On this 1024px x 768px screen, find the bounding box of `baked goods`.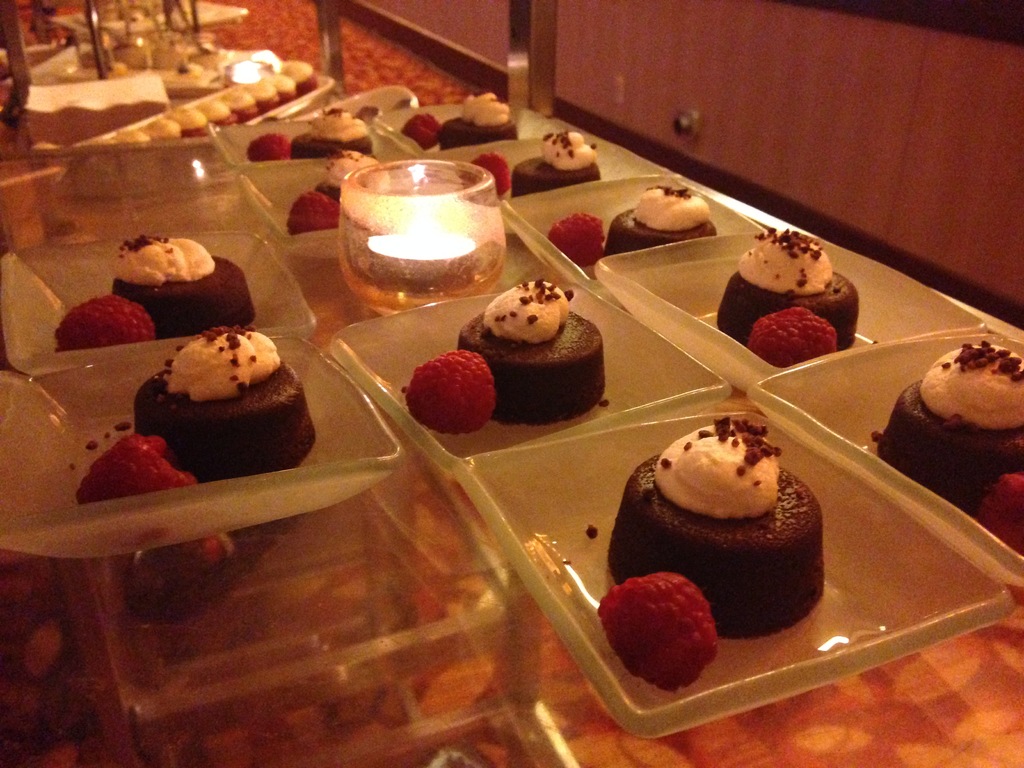
Bounding box: {"x1": 116, "y1": 252, "x2": 251, "y2": 331}.
